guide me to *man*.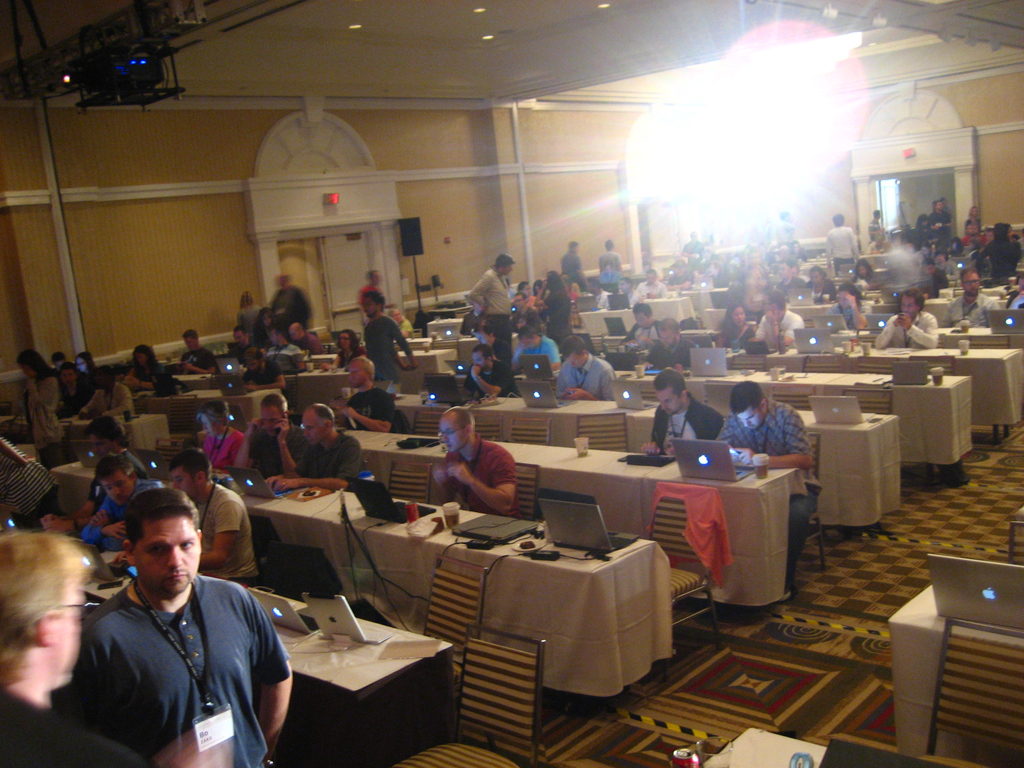
Guidance: locate(773, 260, 812, 294).
